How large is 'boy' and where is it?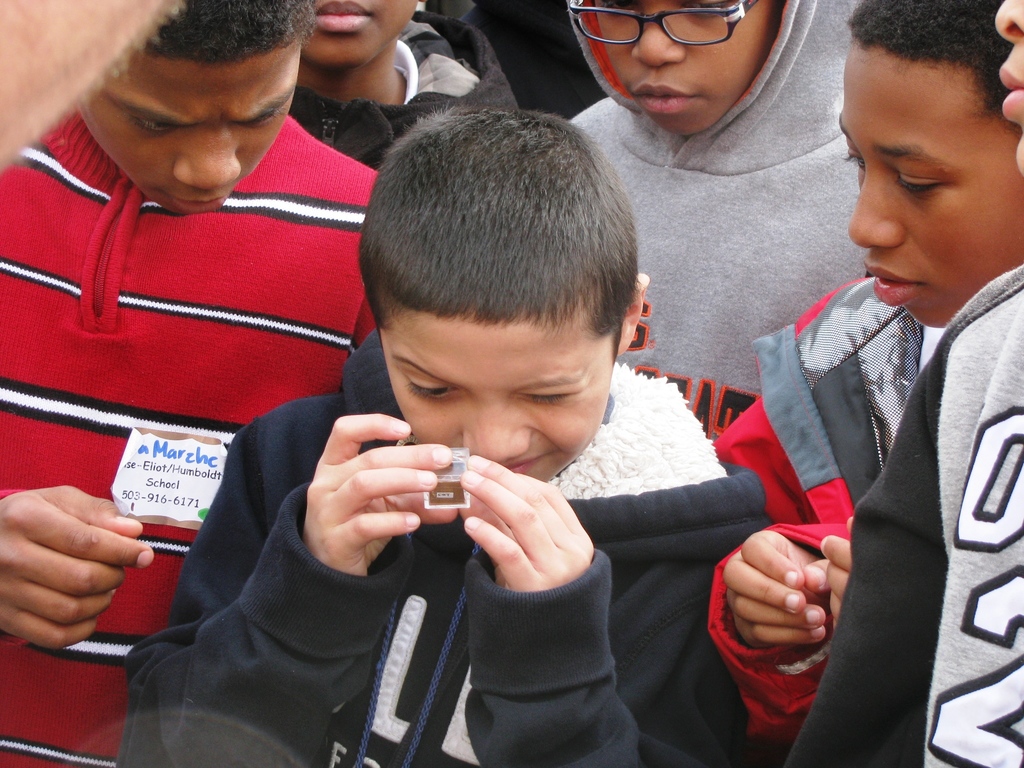
Bounding box: region(709, 0, 1023, 765).
